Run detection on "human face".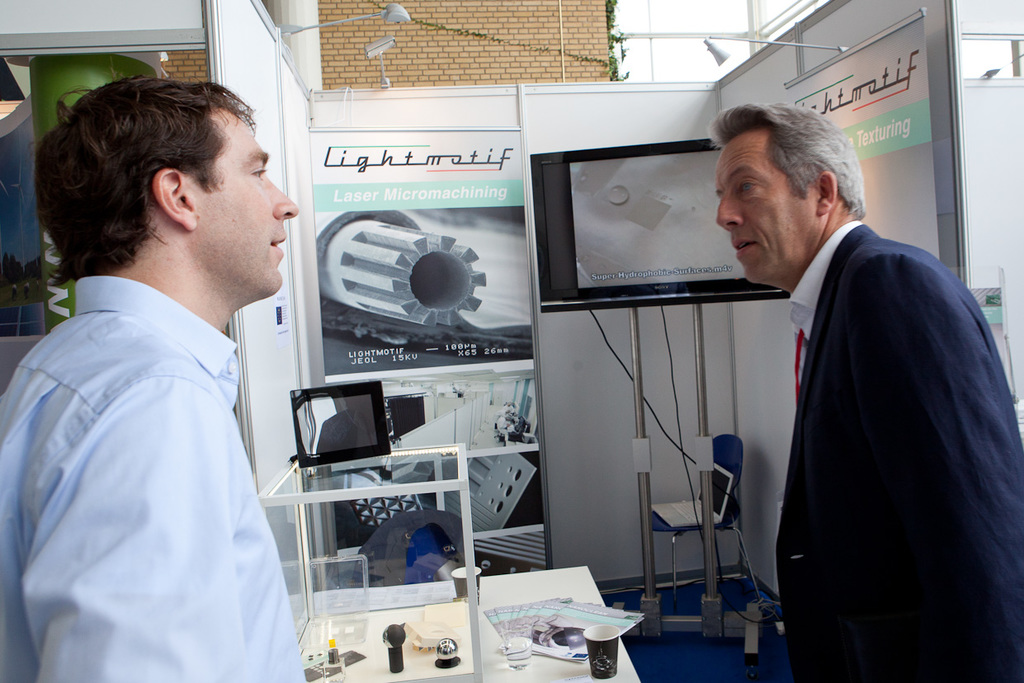
Result: x1=191 y1=103 x2=298 y2=301.
